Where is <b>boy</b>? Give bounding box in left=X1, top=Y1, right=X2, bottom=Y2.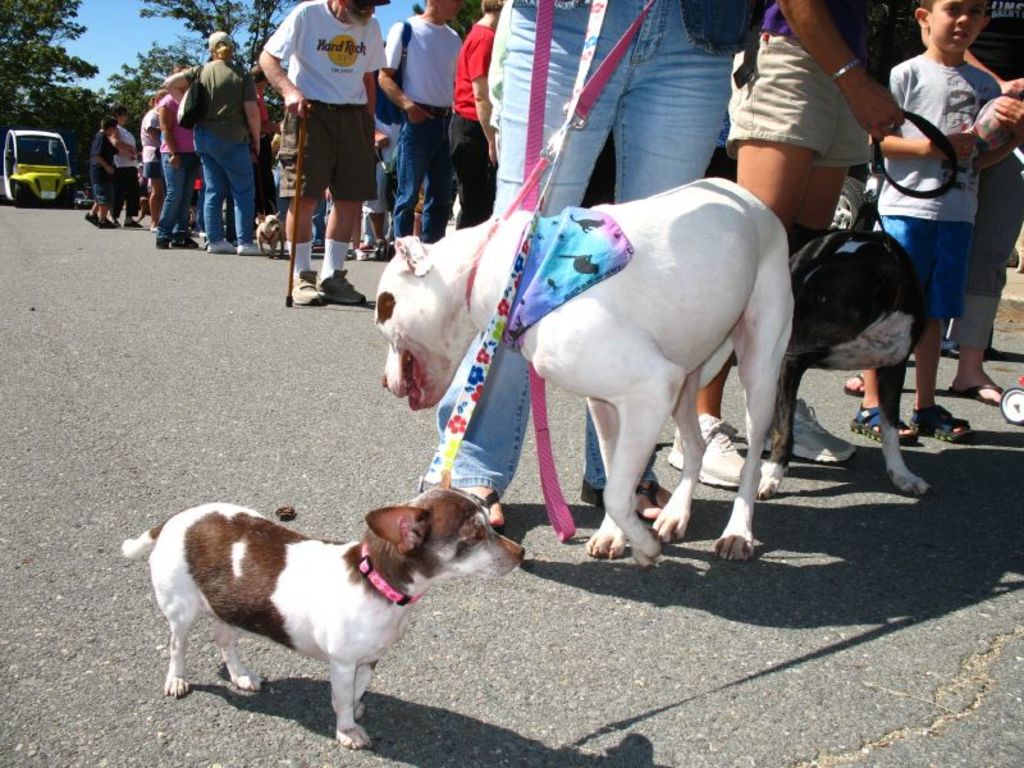
left=87, top=116, right=138, bottom=230.
